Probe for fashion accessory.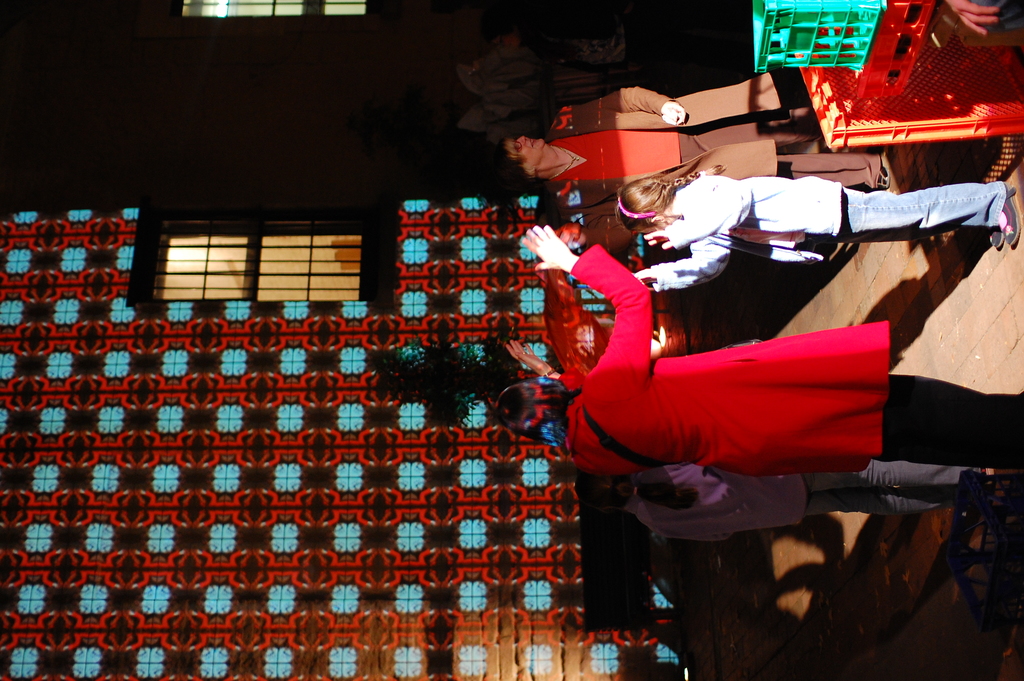
Probe result: 540 365 557 379.
